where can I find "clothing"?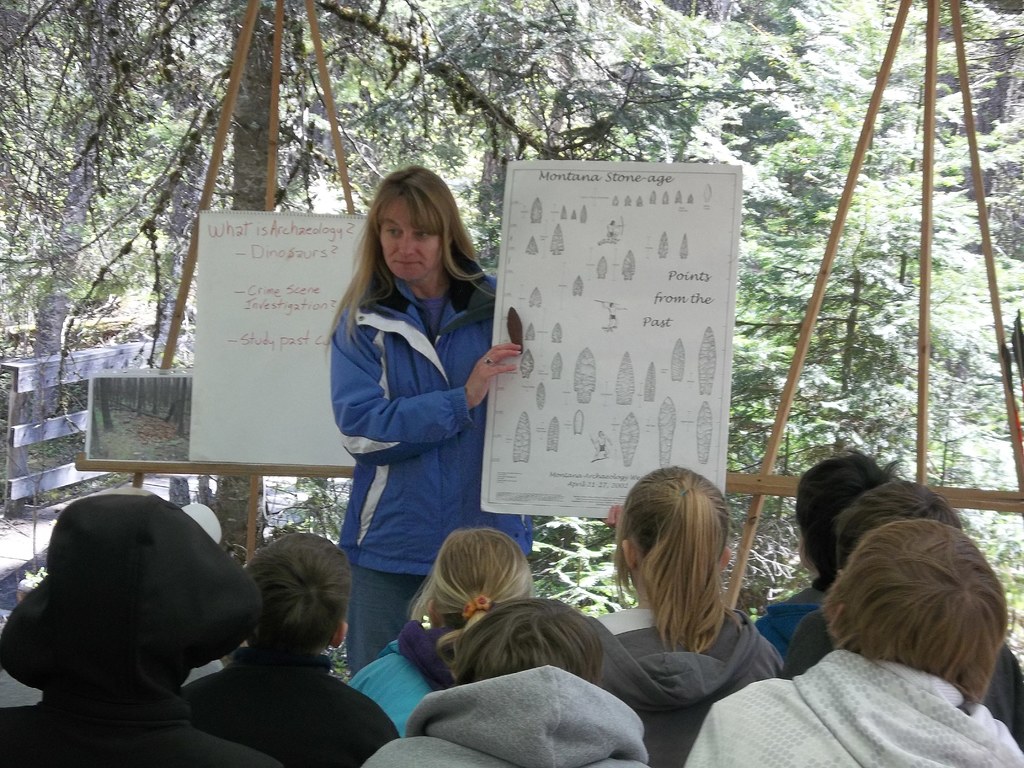
You can find it at 173, 650, 406, 767.
